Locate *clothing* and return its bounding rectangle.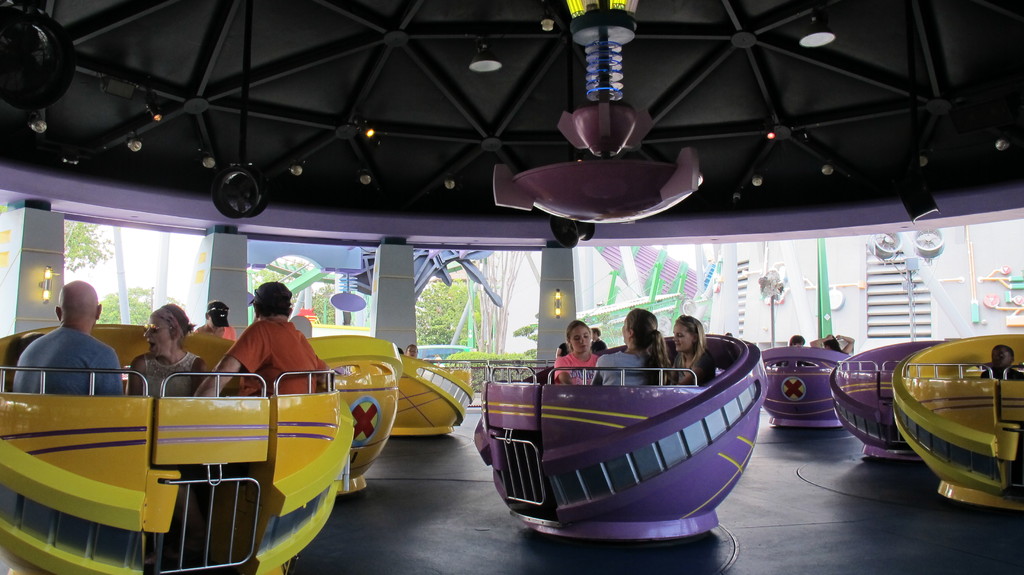
bbox=(583, 344, 678, 396).
